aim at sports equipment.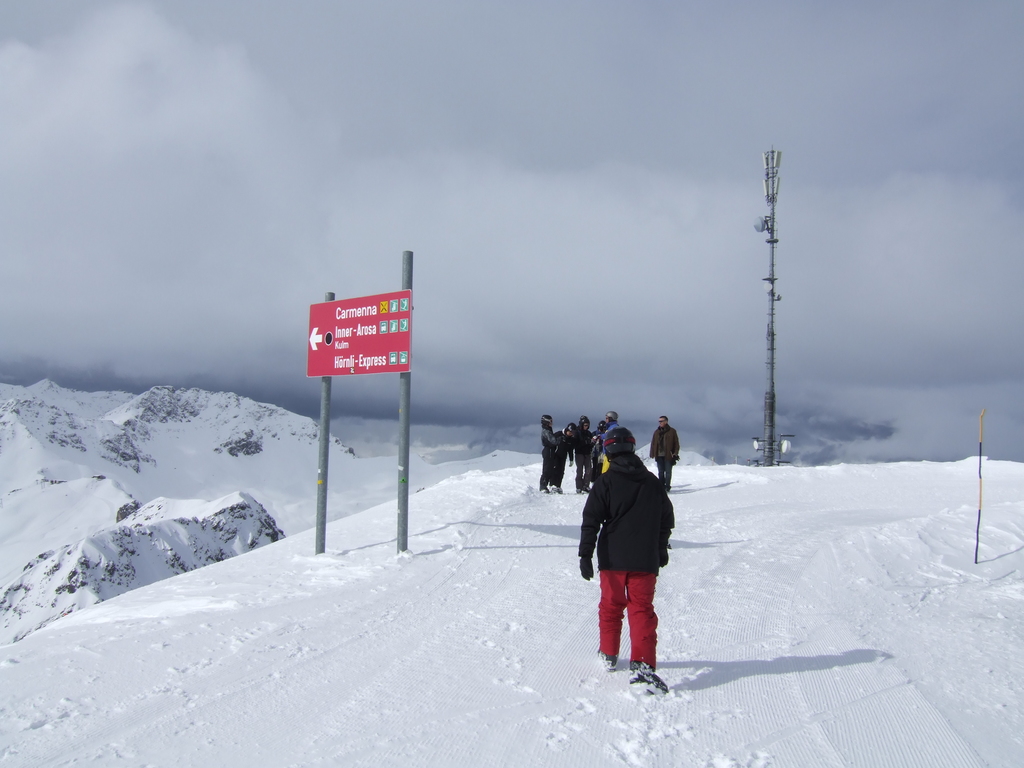
Aimed at 579:416:594:433.
